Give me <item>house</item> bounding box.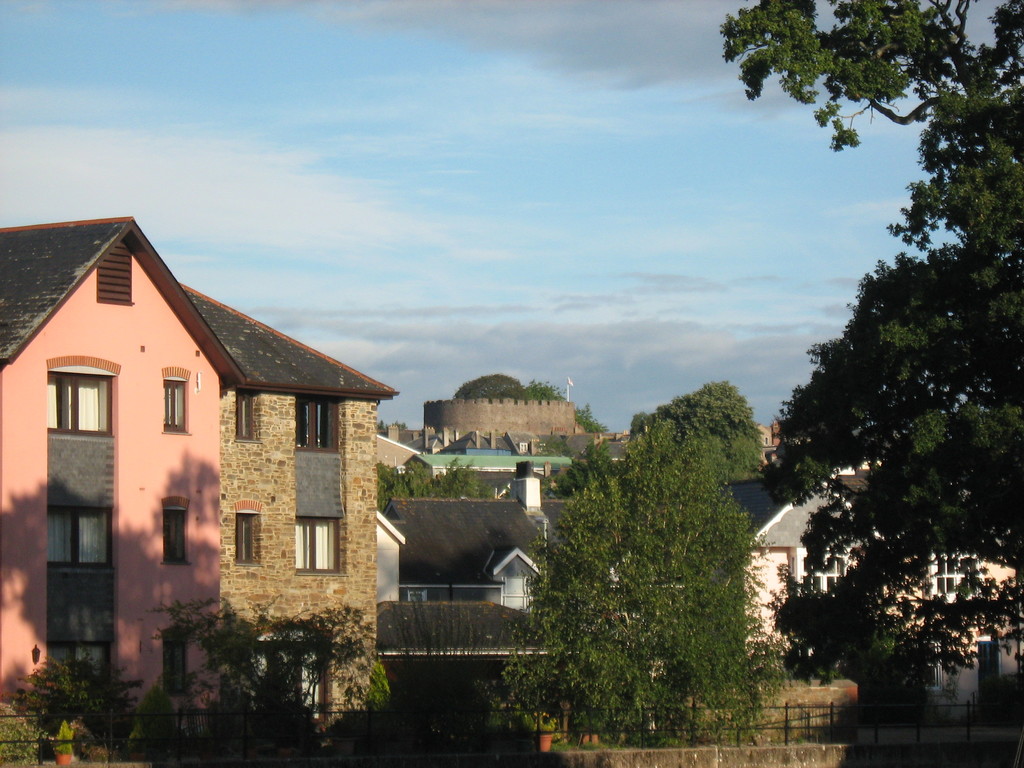
box(426, 403, 560, 450).
